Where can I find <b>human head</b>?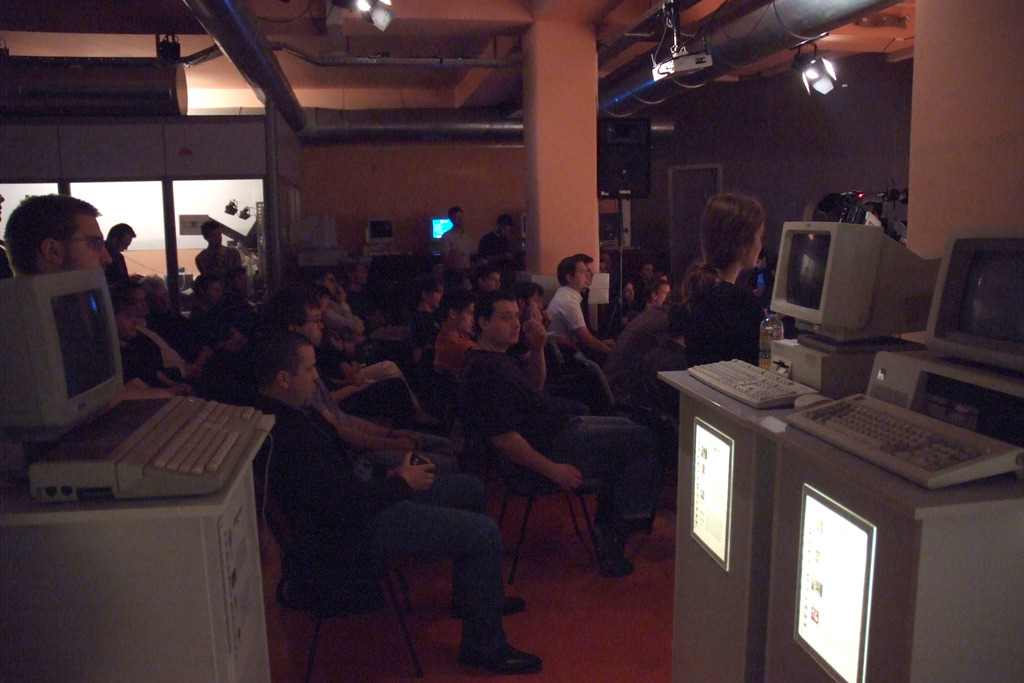
You can find it at [x1=466, y1=255, x2=490, y2=269].
